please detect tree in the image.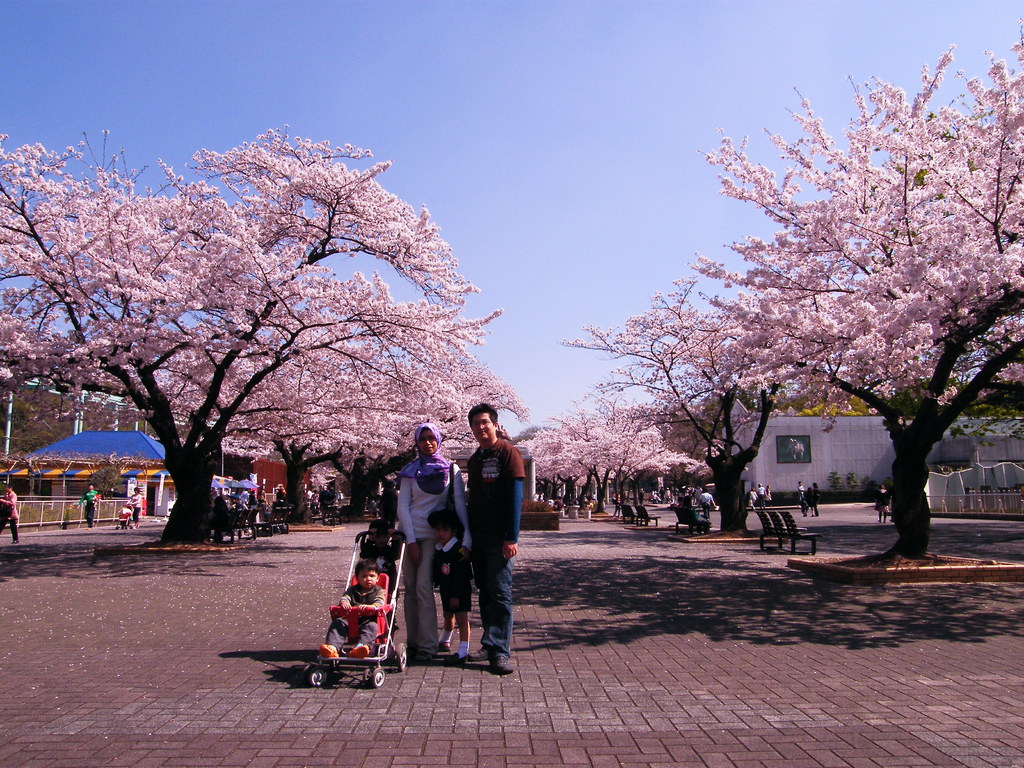
[541, 268, 812, 534].
